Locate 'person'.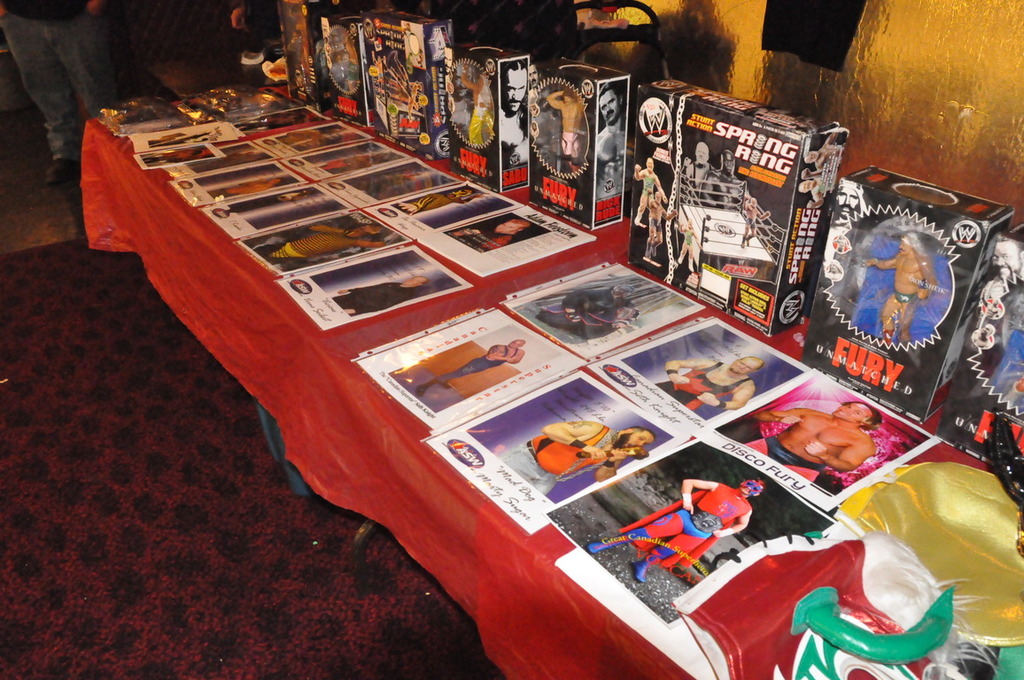
Bounding box: (left=679, top=143, right=717, bottom=199).
